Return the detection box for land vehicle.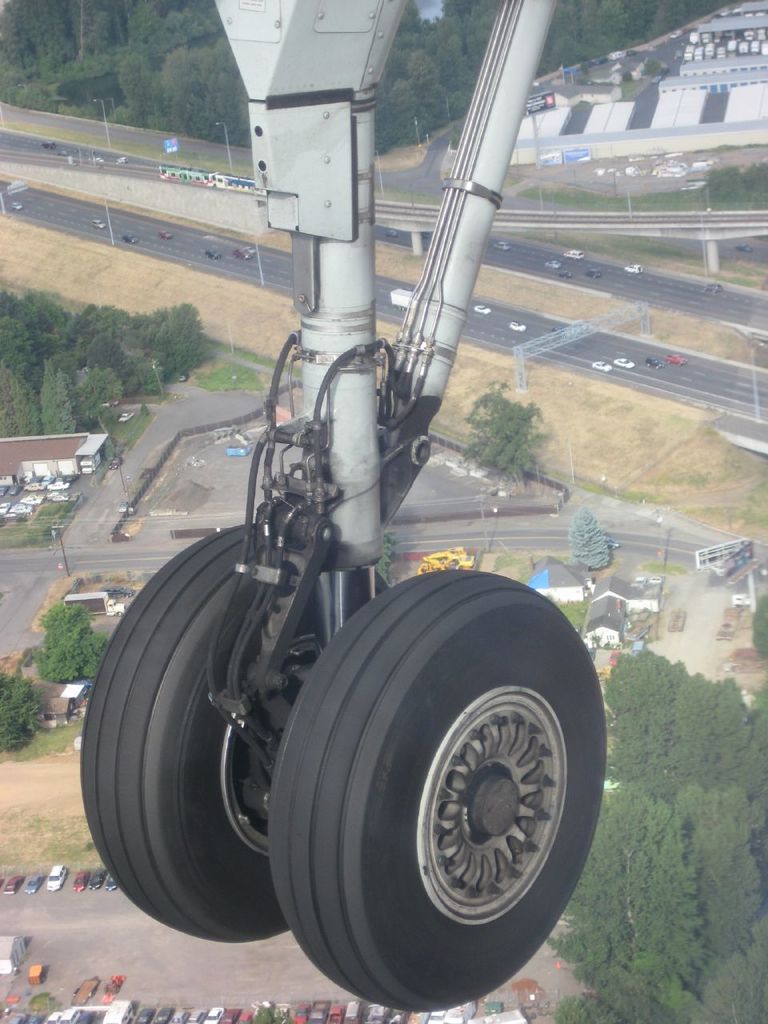
[118, 230, 137, 244].
